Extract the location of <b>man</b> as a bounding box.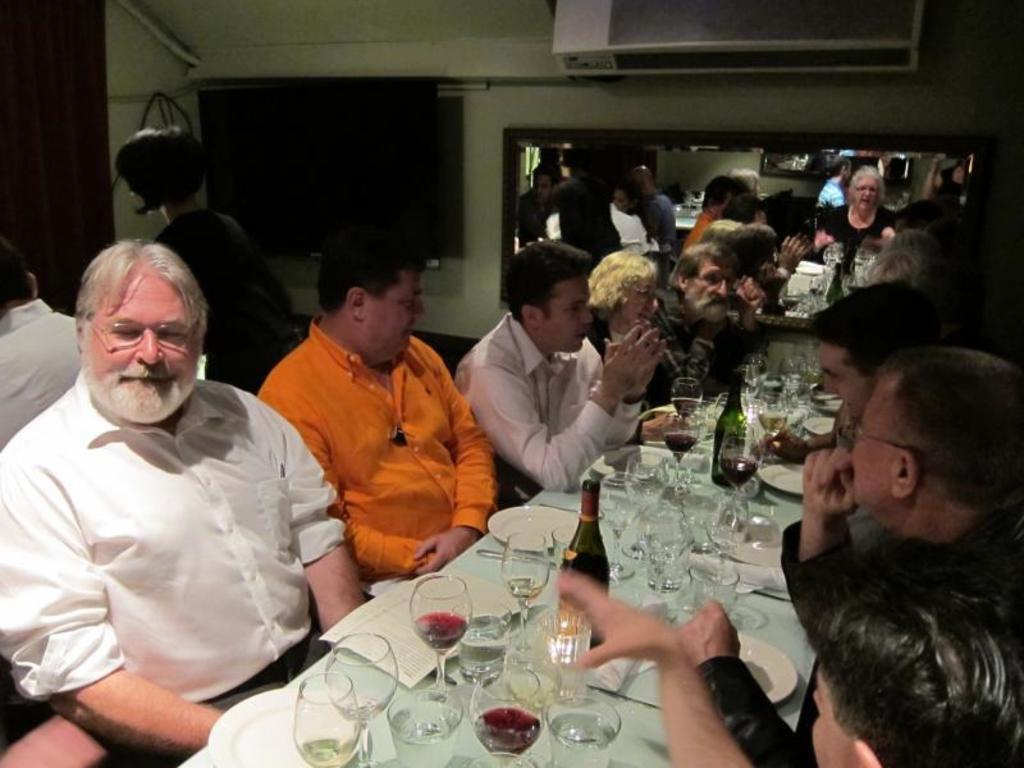
[x1=547, y1=562, x2=1023, y2=767].
